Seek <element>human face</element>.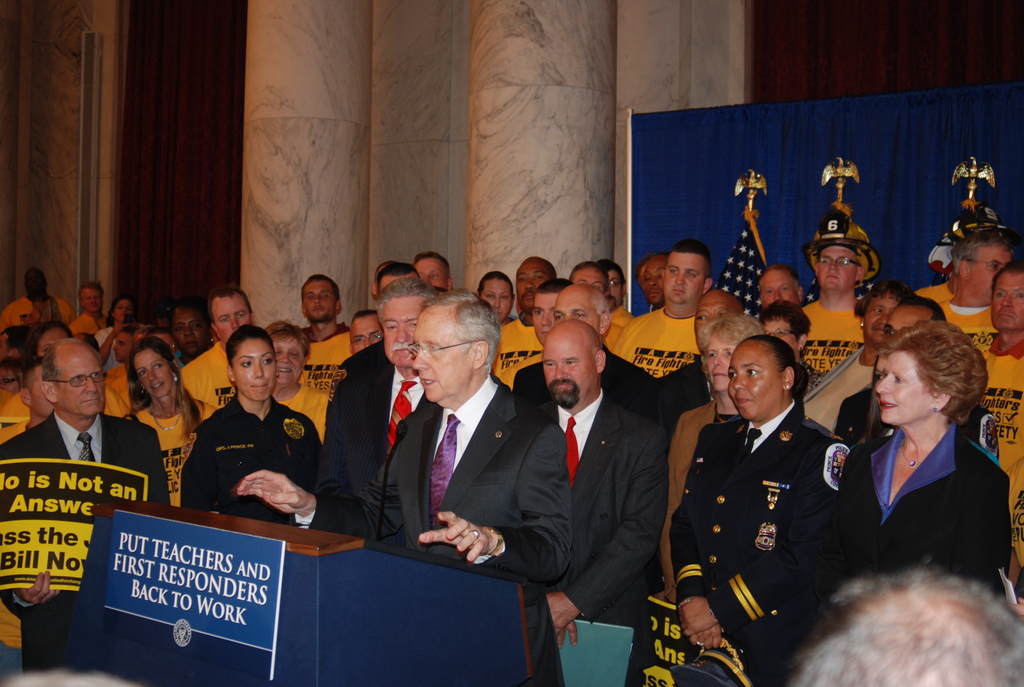
bbox=[881, 308, 924, 342].
